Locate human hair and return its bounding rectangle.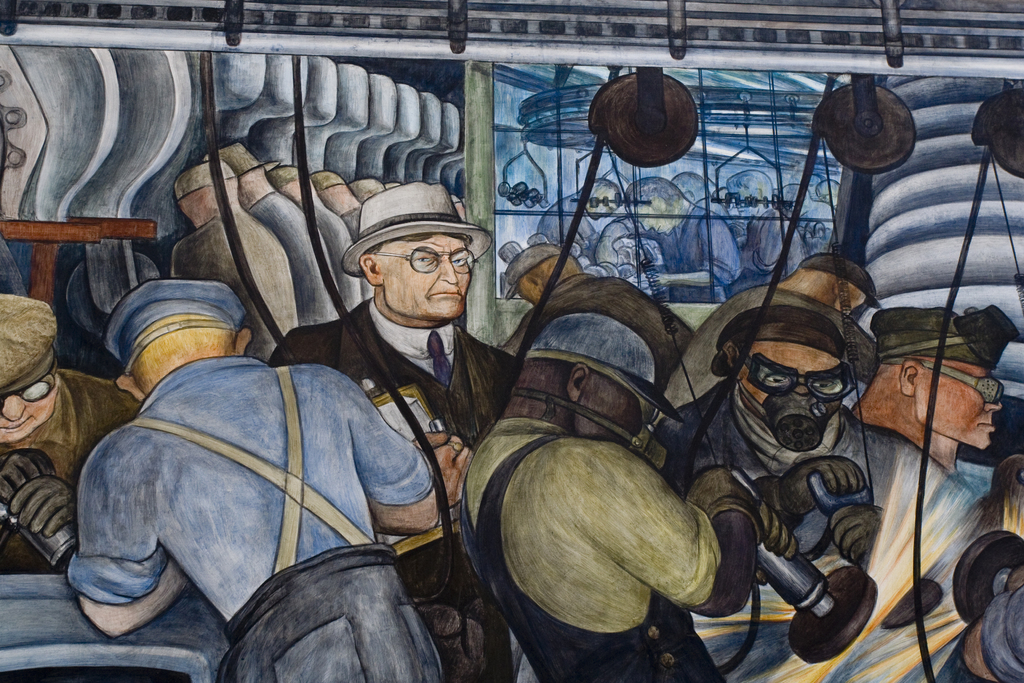
363/233/475/259.
